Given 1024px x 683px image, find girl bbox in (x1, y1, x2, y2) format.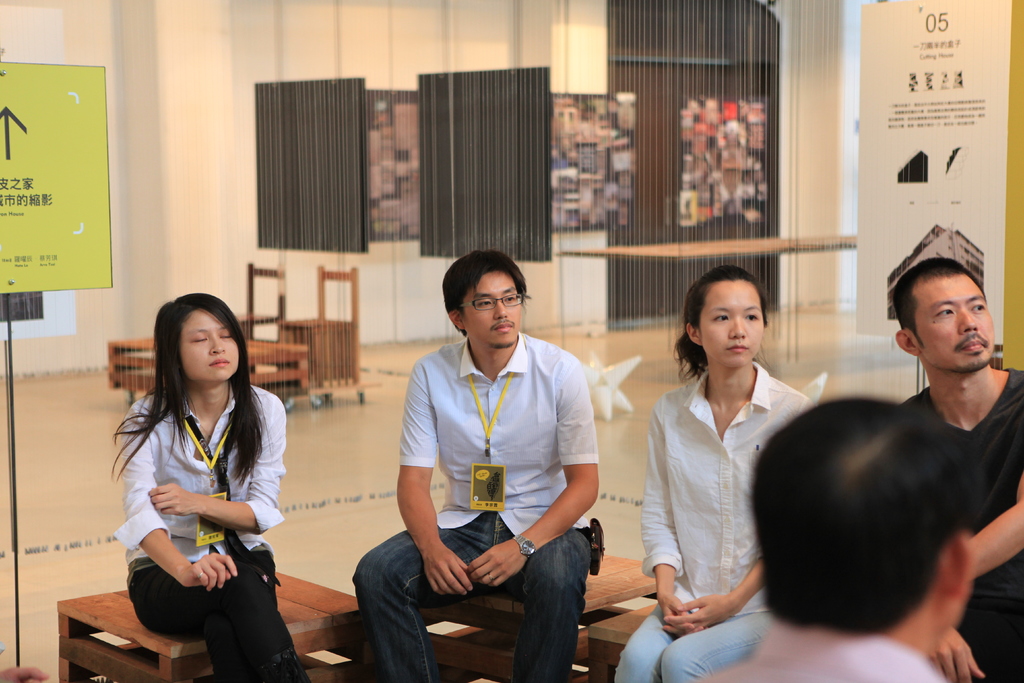
(611, 267, 811, 682).
